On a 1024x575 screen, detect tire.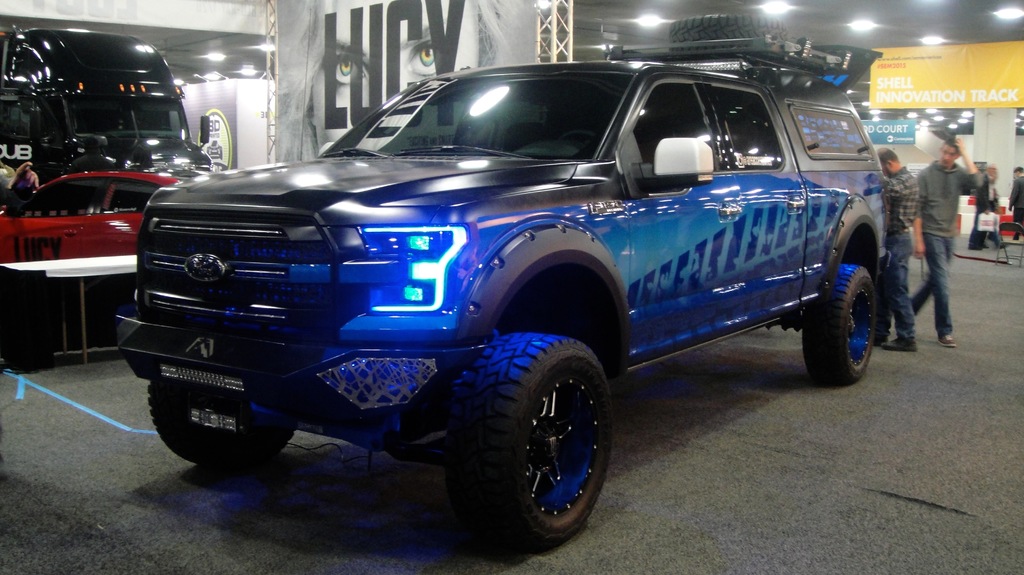
detection(803, 264, 876, 385).
